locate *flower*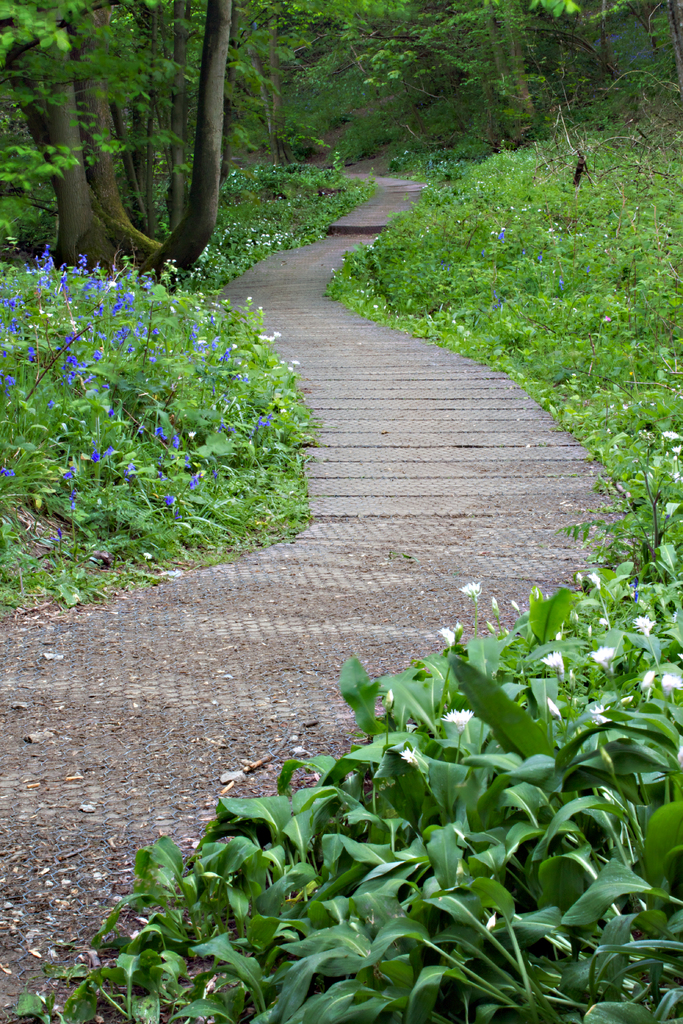
(588,646,614,666)
